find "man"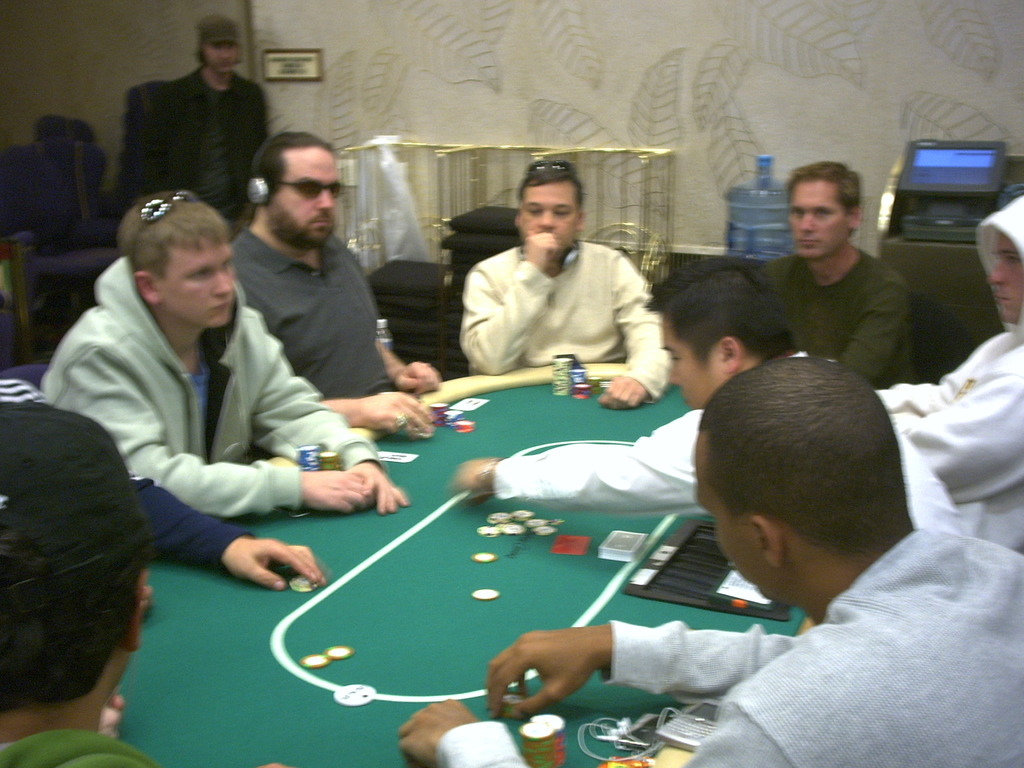
locate(396, 356, 1020, 767)
